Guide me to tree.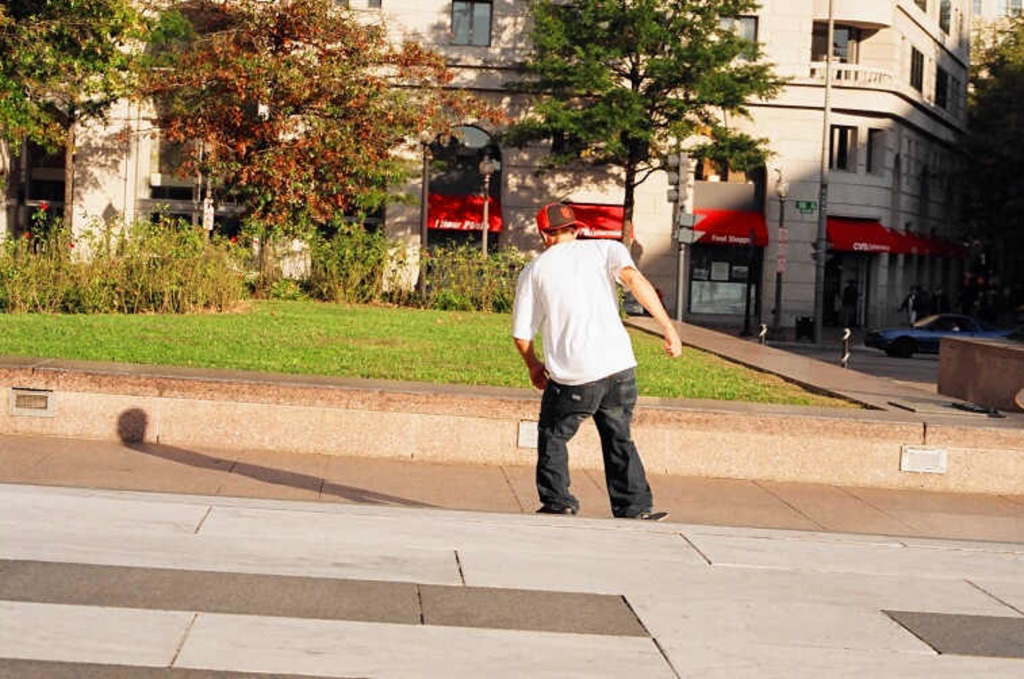
Guidance: [490,0,791,272].
